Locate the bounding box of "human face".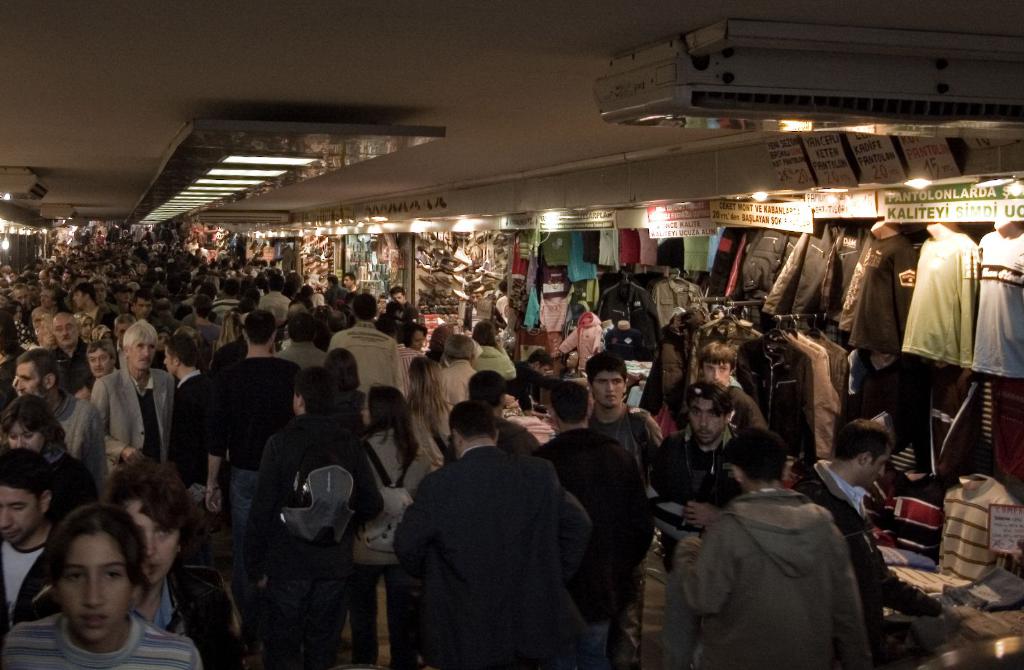
Bounding box: Rect(10, 283, 32, 310).
